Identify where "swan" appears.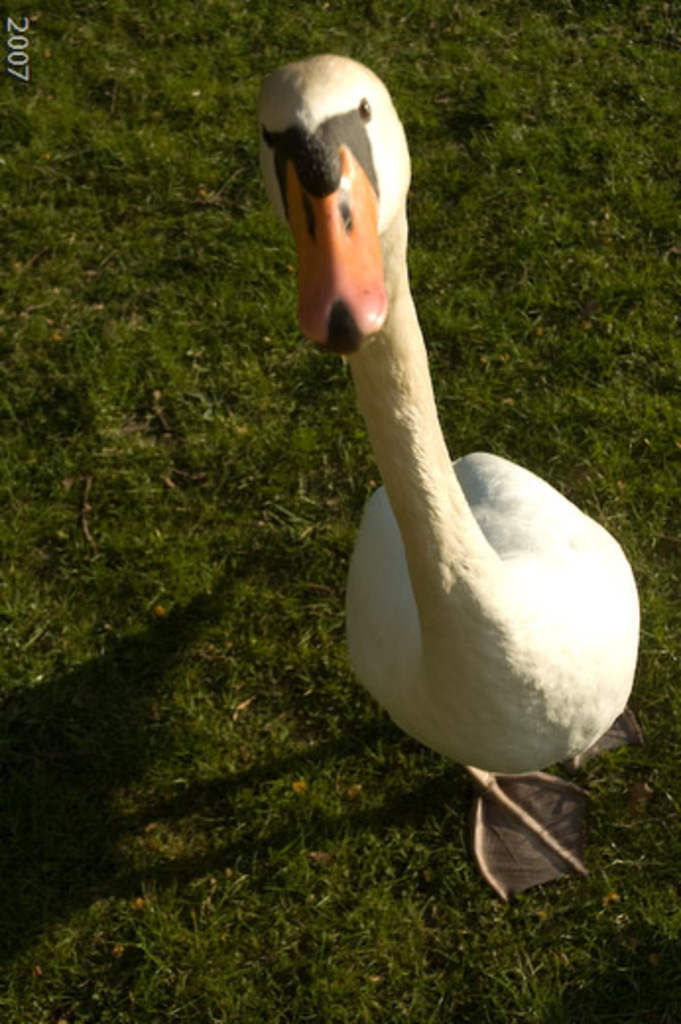
Appears at locate(252, 24, 655, 872).
